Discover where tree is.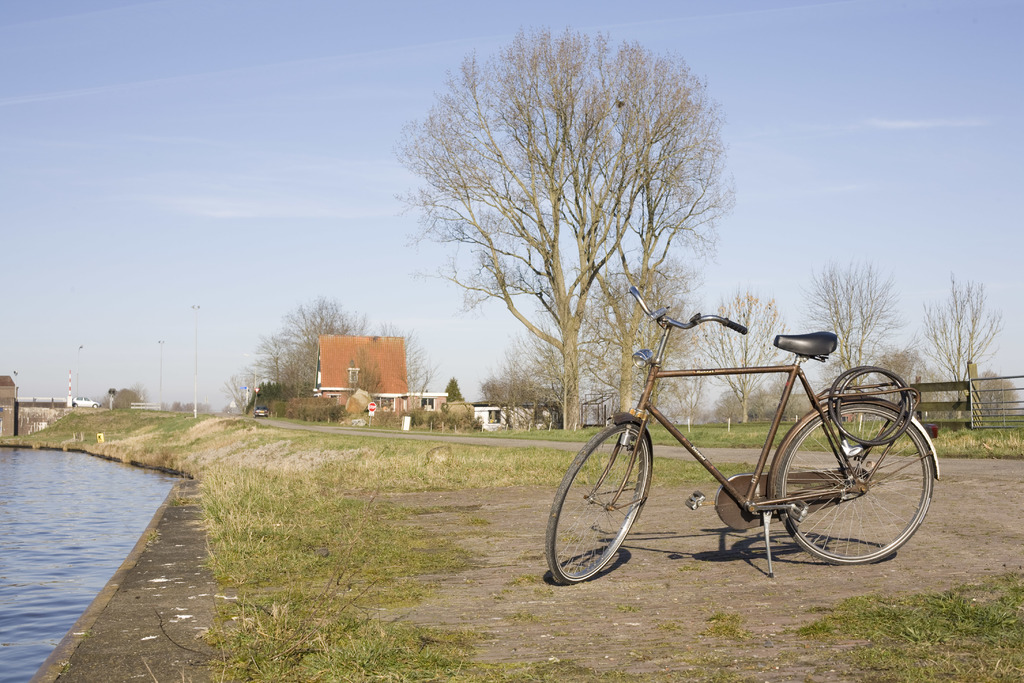
Discovered at bbox=(913, 276, 986, 416).
